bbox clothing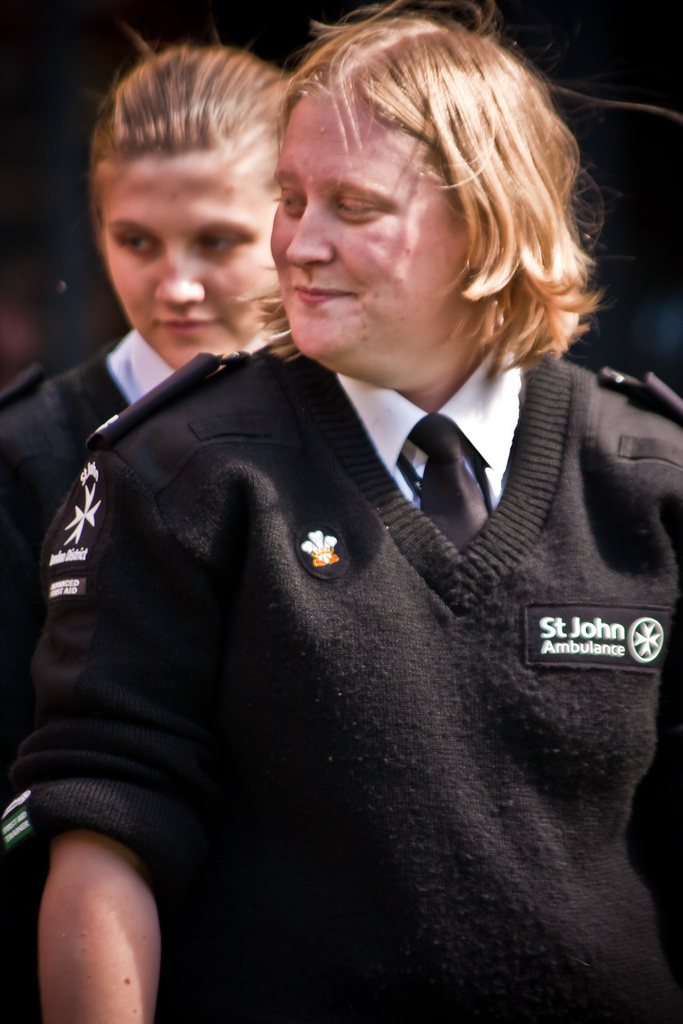
{"x1": 0, "y1": 326, "x2": 292, "y2": 664}
